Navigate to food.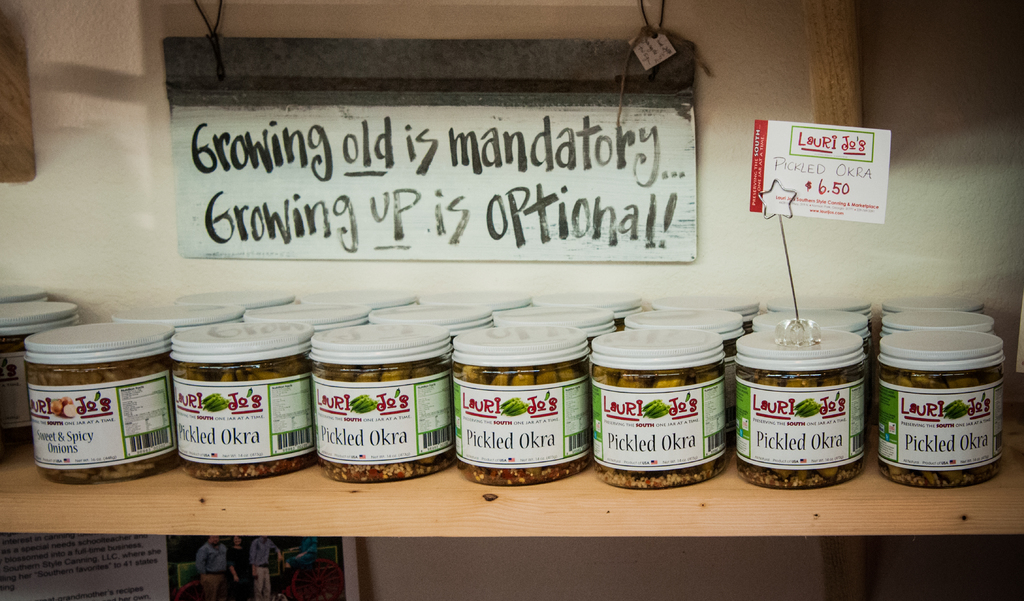
Navigation target: <box>455,368,590,484</box>.
